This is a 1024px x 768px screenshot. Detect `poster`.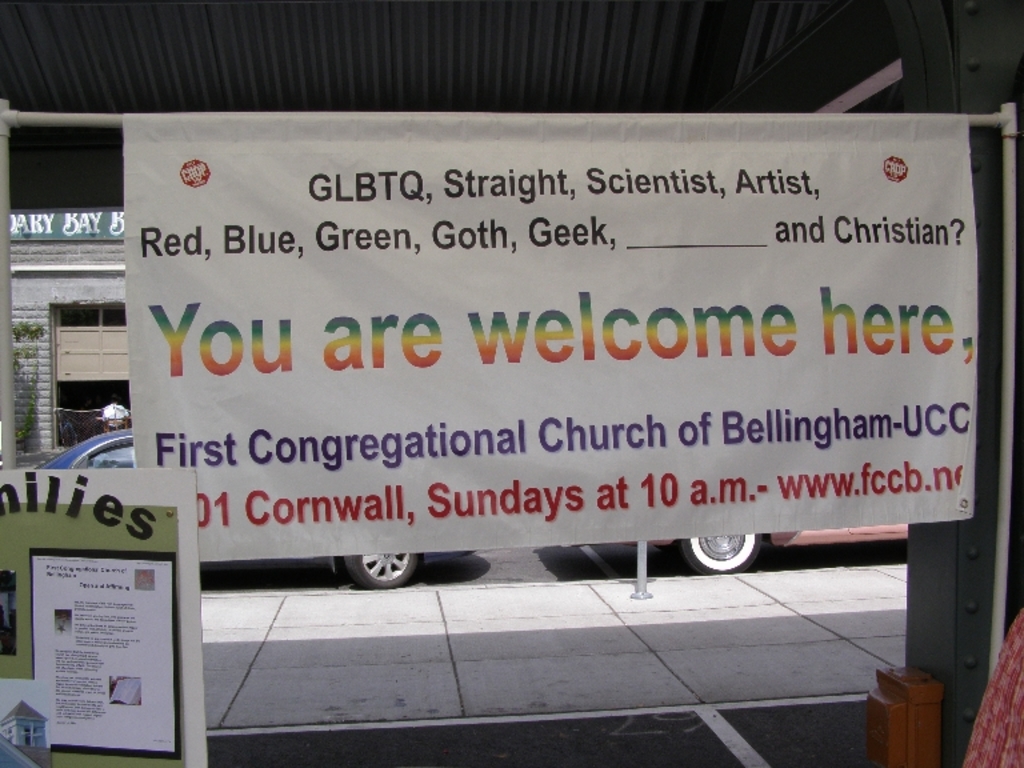
bbox=(25, 547, 189, 759).
